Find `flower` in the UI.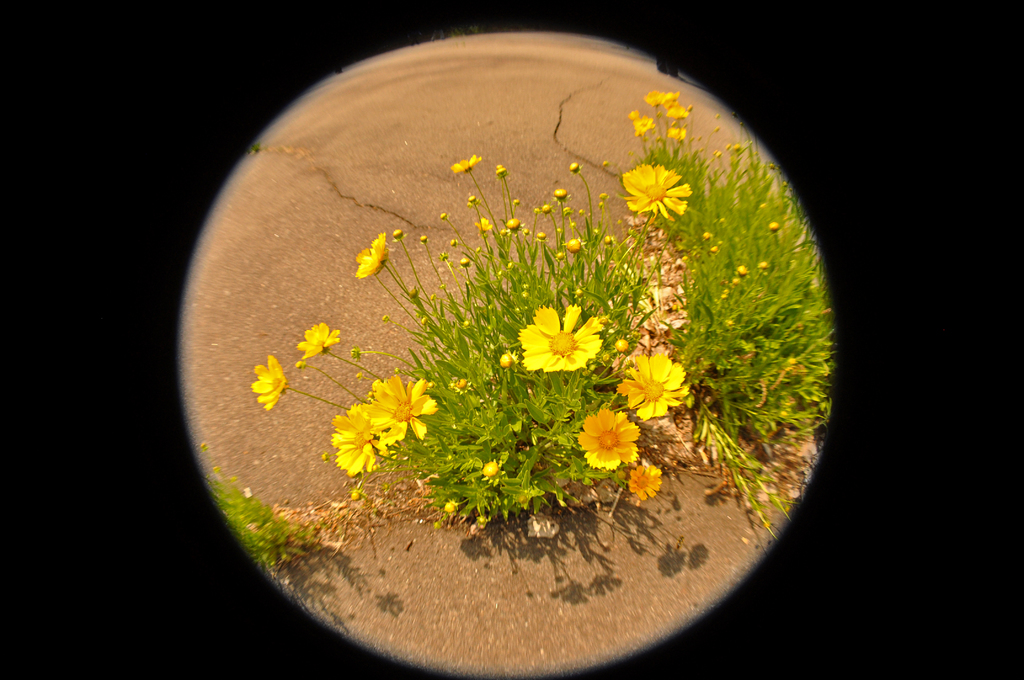
UI element at <region>517, 305, 604, 374</region>.
